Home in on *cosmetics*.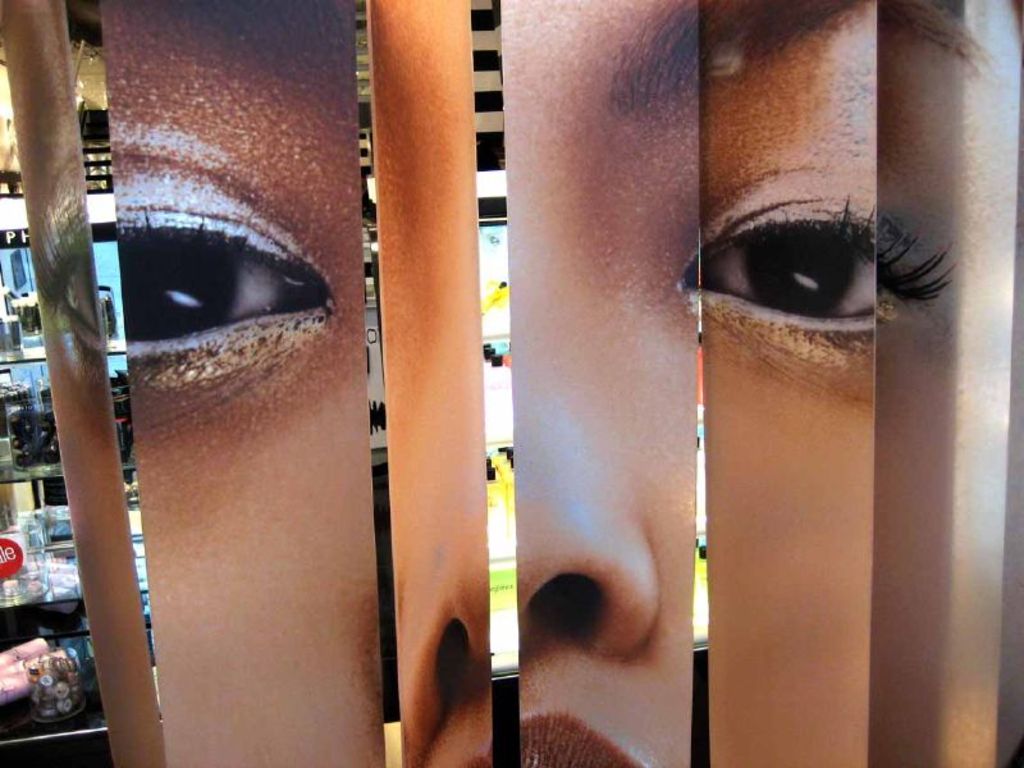
Homed in at x1=517, y1=705, x2=646, y2=767.
